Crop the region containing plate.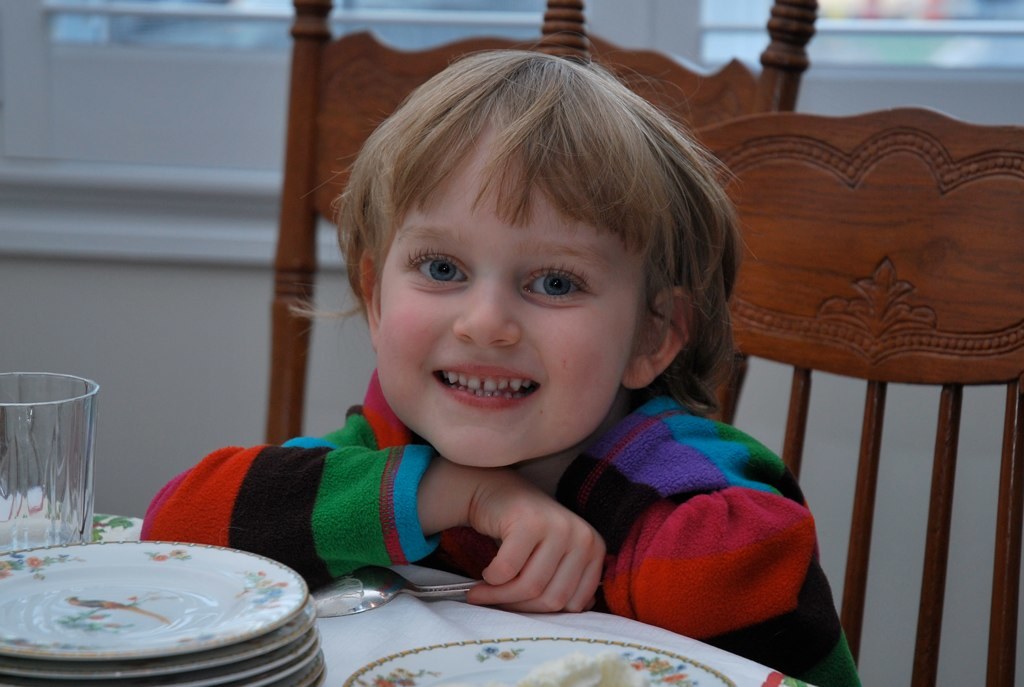
Crop region: (left=342, top=637, right=737, bottom=686).
